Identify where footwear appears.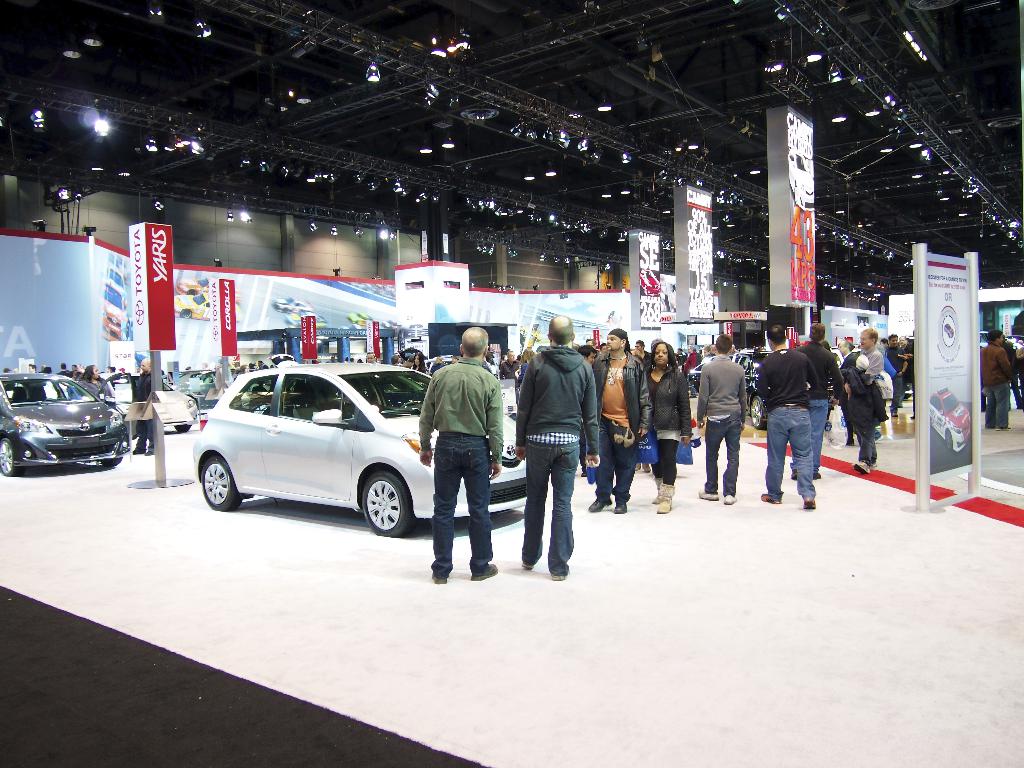
Appears at 812:472:822:478.
